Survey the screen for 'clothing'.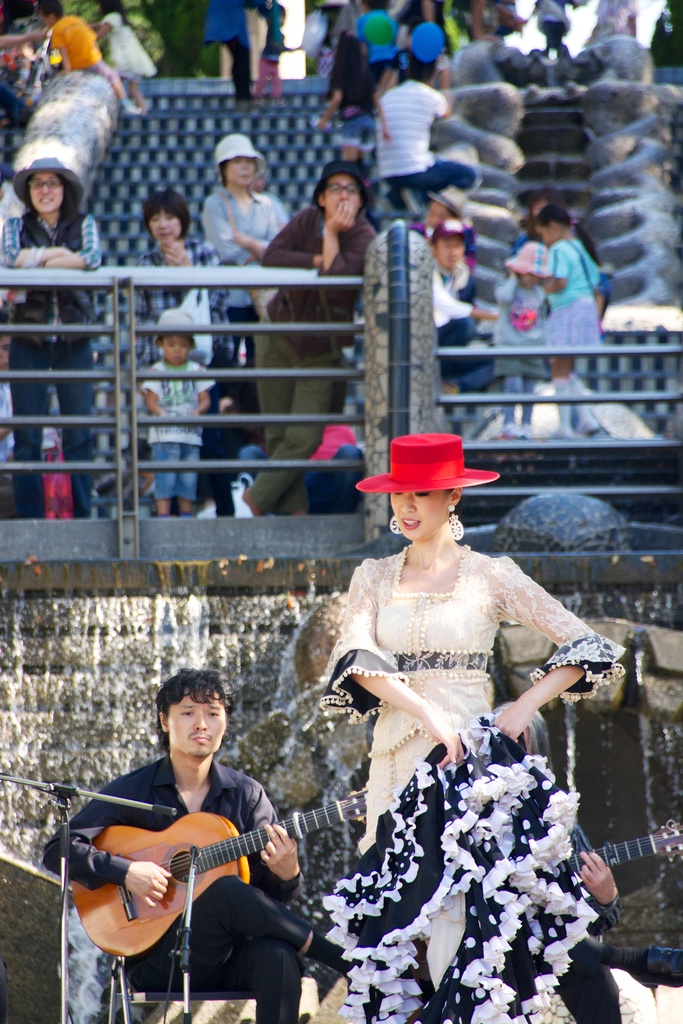
Survey found: {"left": 314, "top": 547, "right": 638, "bottom": 1023}.
